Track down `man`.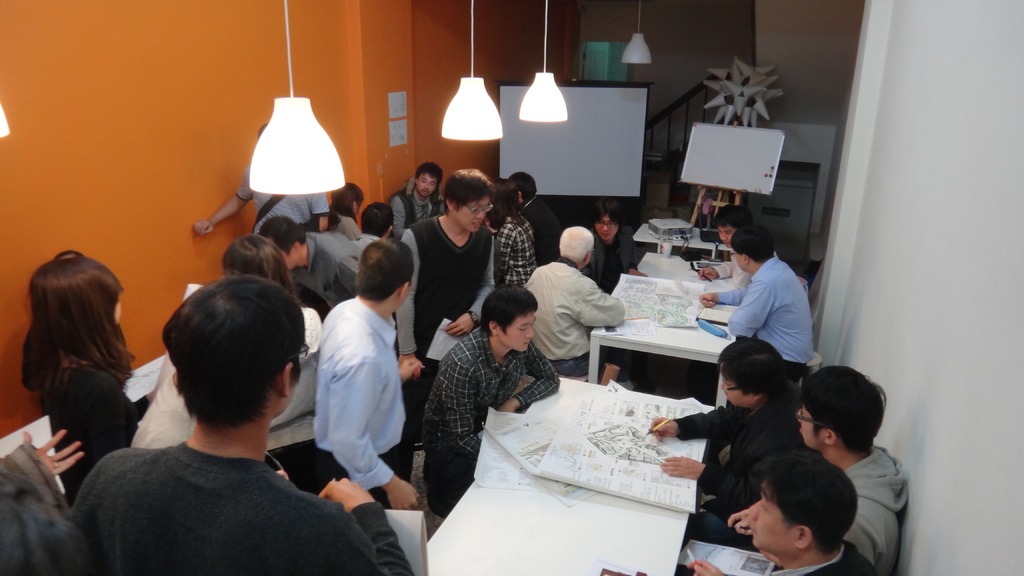
Tracked to {"left": 716, "top": 233, "right": 824, "bottom": 370}.
